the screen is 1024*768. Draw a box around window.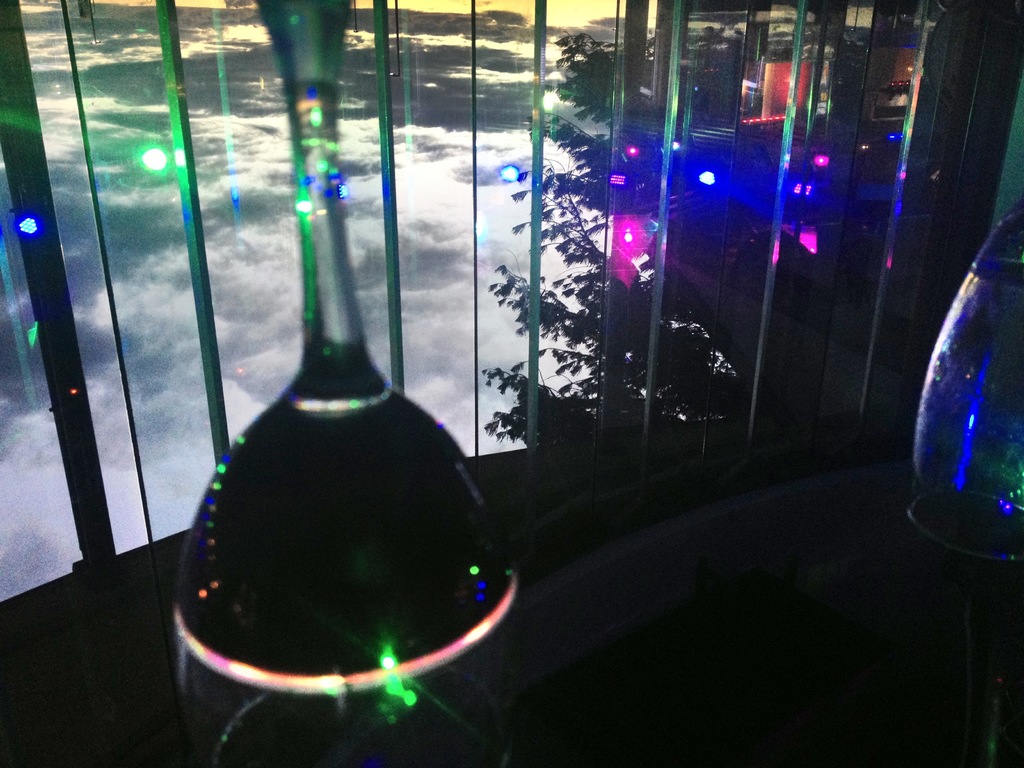
pyautogui.locateOnScreen(0, 0, 1023, 767).
